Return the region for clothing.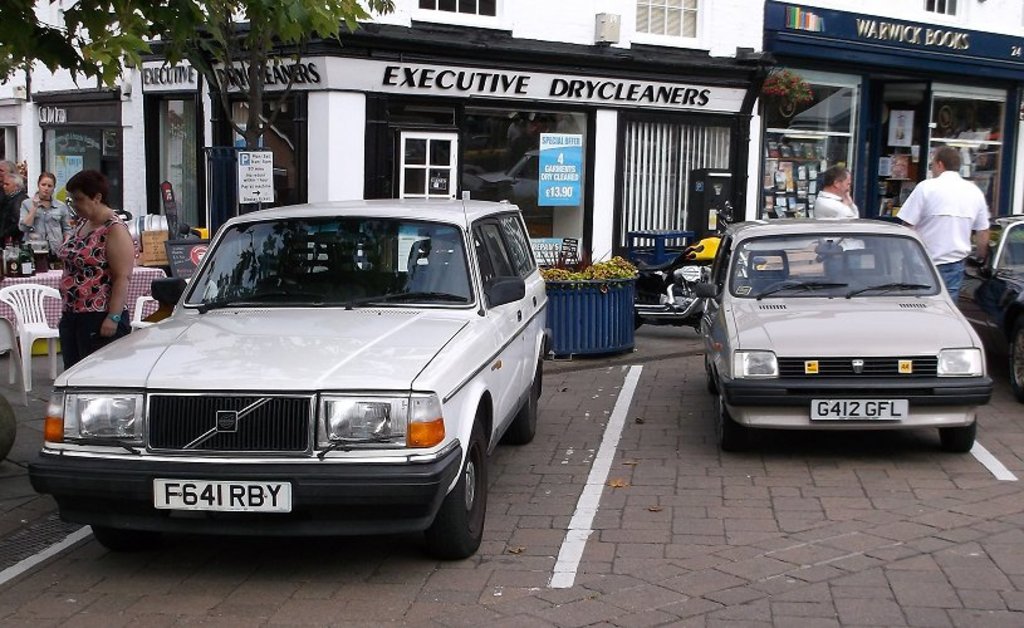
Rect(24, 192, 67, 263).
